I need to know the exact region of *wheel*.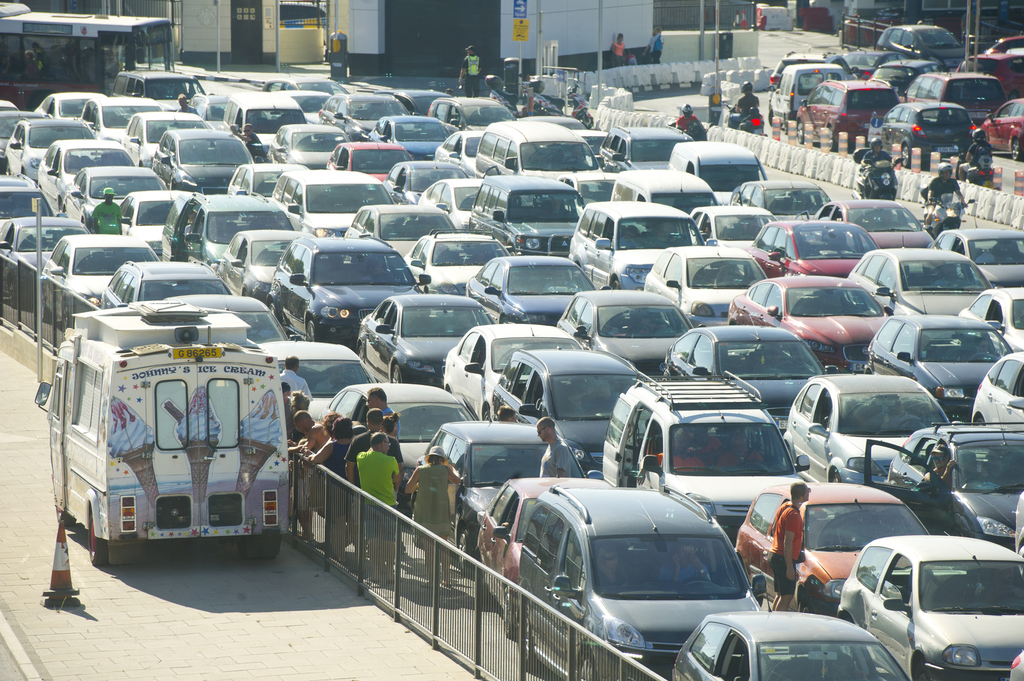
Region: box(975, 419, 987, 431).
